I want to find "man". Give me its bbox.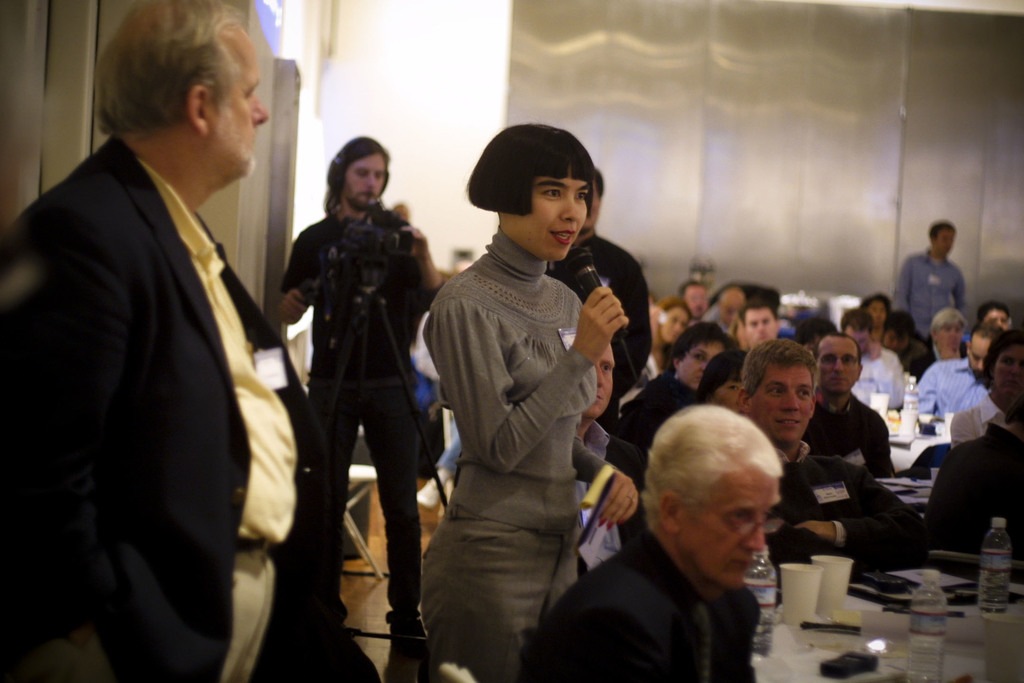
<bbox>698, 281, 748, 339</bbox>.
